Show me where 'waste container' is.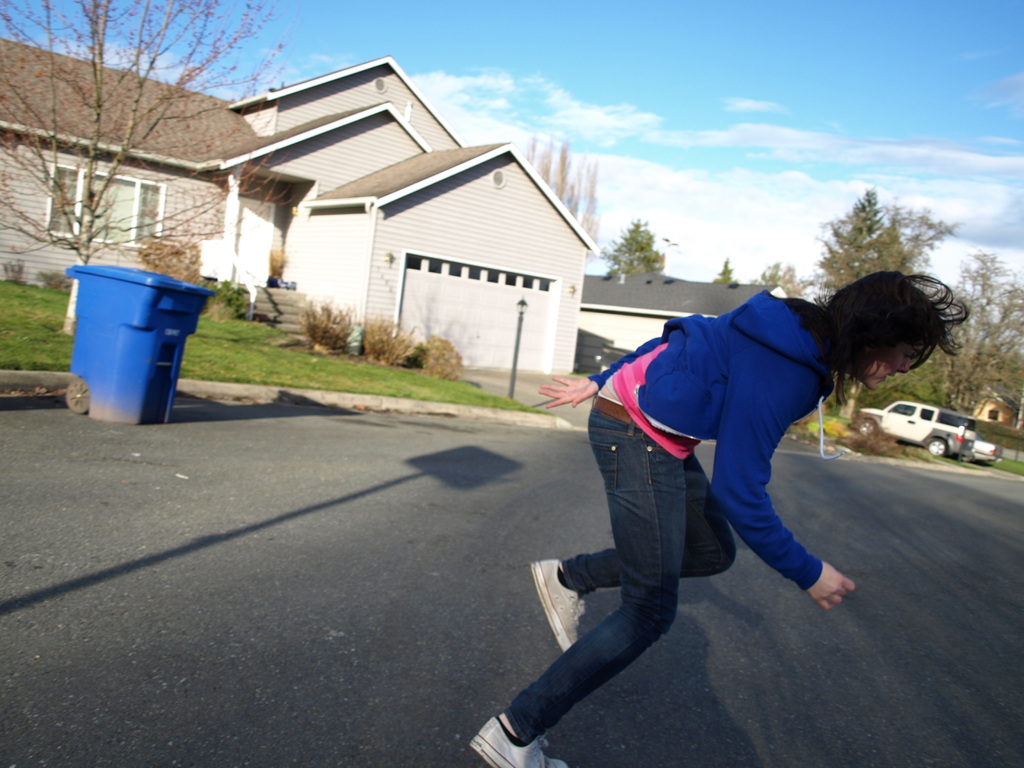
'waste container' is at (x1=60, y1=269, x2=207, y2=416).
